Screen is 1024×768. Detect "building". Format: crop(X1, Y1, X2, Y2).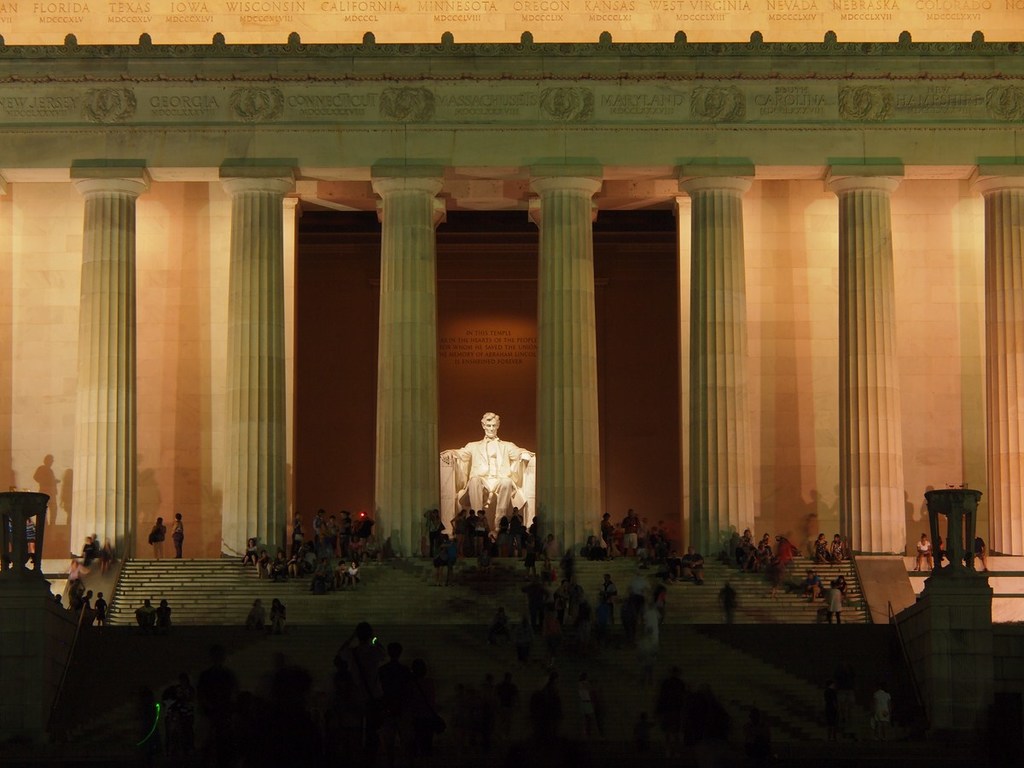
crop(0, 0, 1023, 767).
